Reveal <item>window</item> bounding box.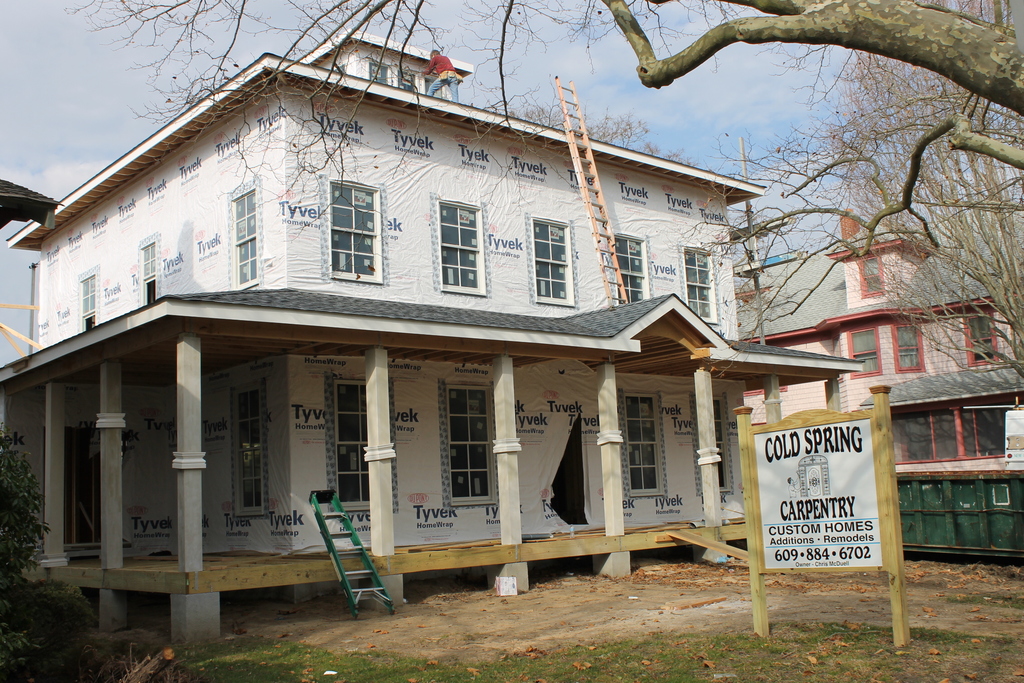
Revealed: 234, 390, 265, 513.
